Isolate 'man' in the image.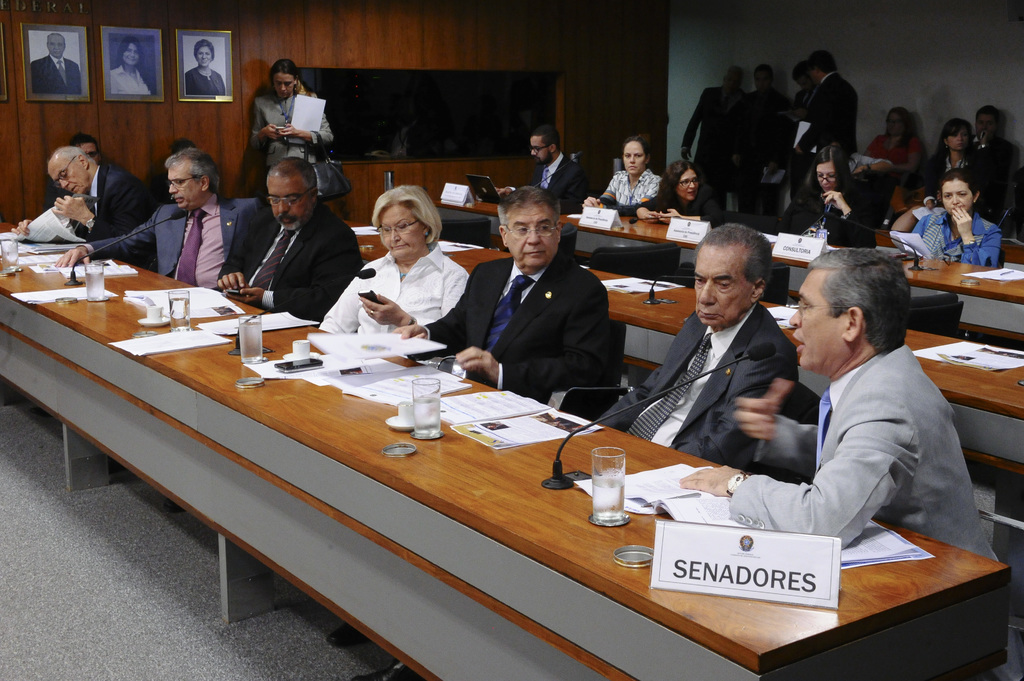
Isolated region: (x1=54, y1=150, x2=278, y2=289).
